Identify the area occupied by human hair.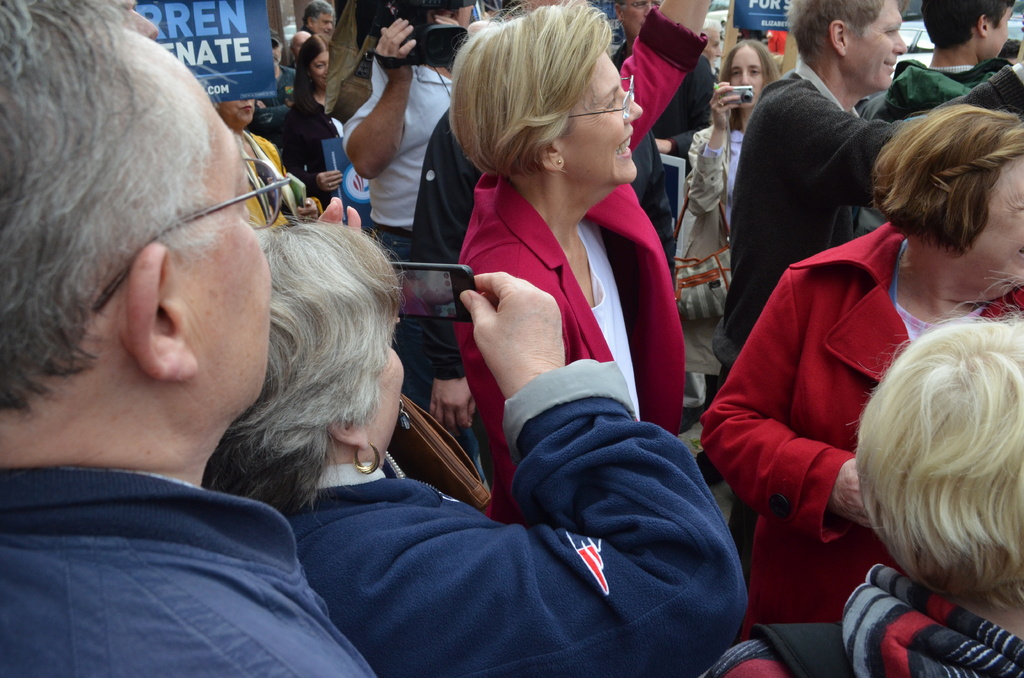
Area: (918,0,1016,52).
